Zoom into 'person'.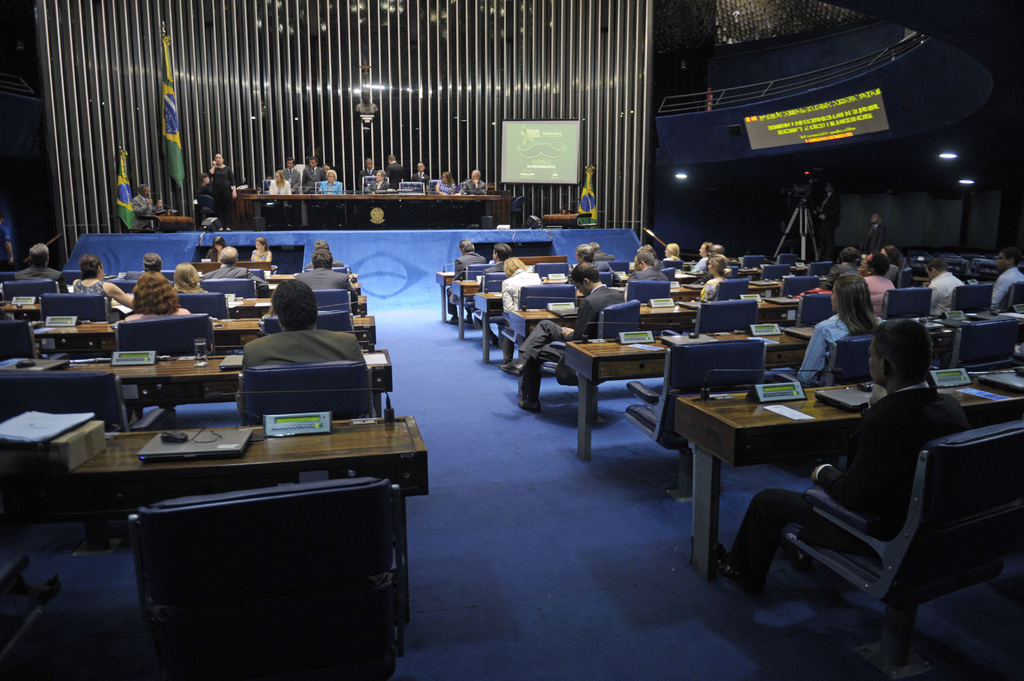
Zoom target: Rect(685, 236, 716, 271).
